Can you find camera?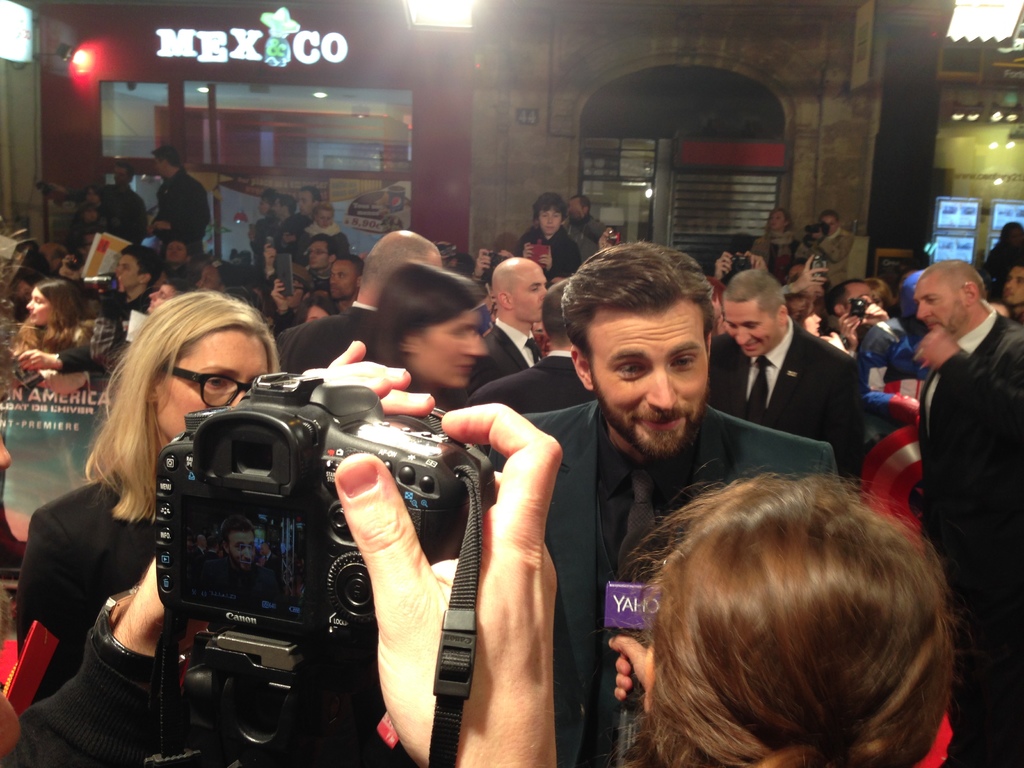
Yes, bounding box: l=811, t=255, r=824, b=283.
